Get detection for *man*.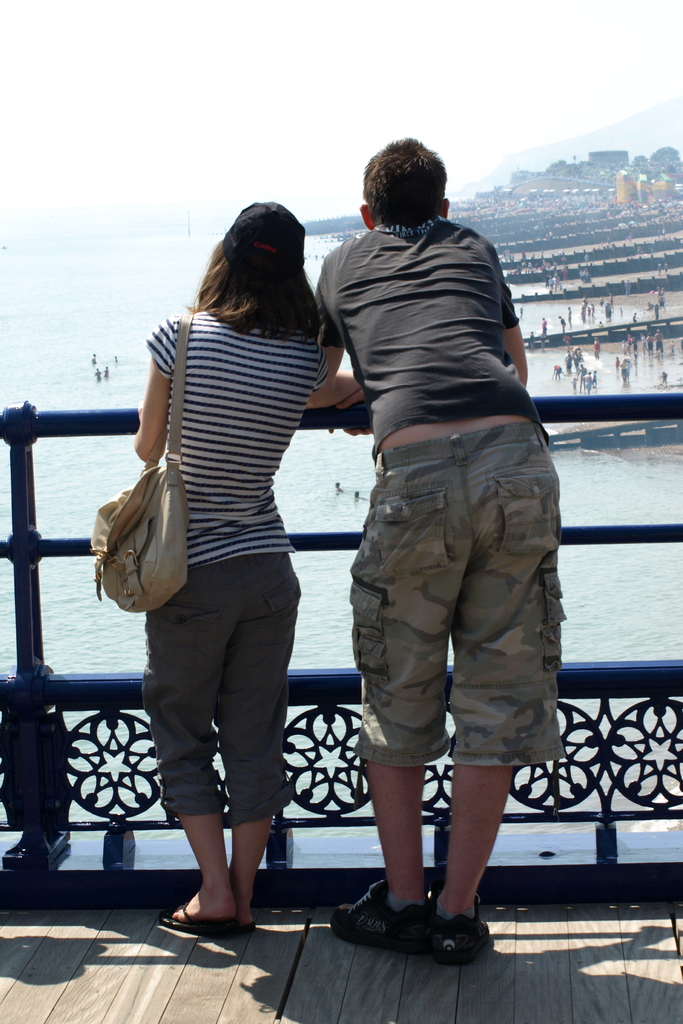
Detection: bbox=[581, 297, 588, 311].
